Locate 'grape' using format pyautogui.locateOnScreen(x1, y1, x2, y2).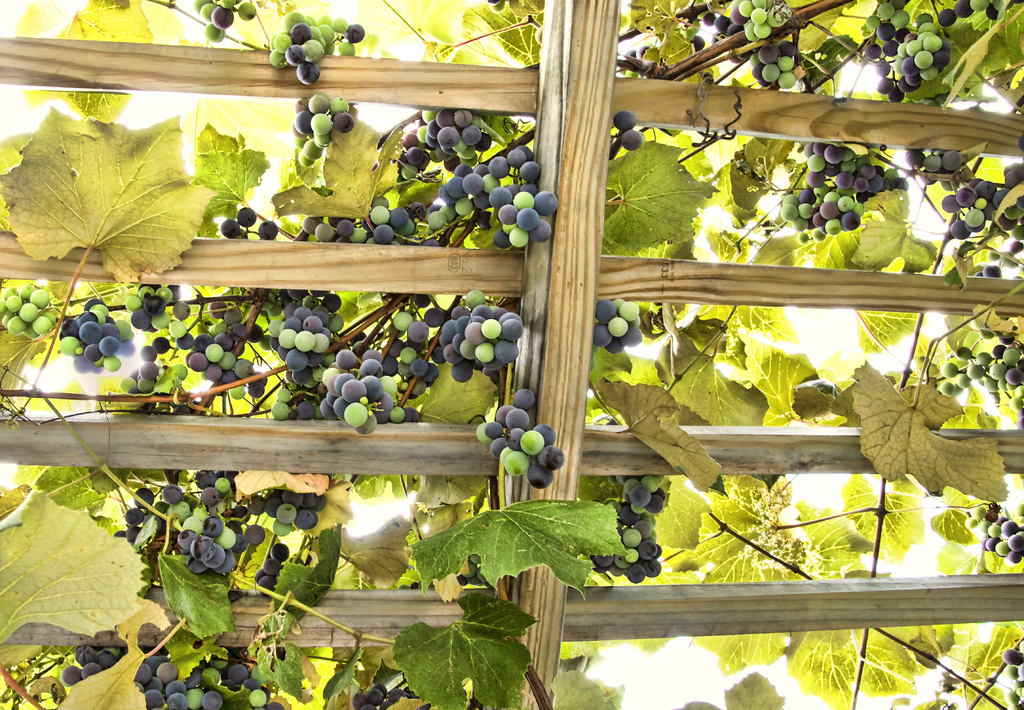
pyautogui.locateOnScreen(1004, 691, 1021, 704).
